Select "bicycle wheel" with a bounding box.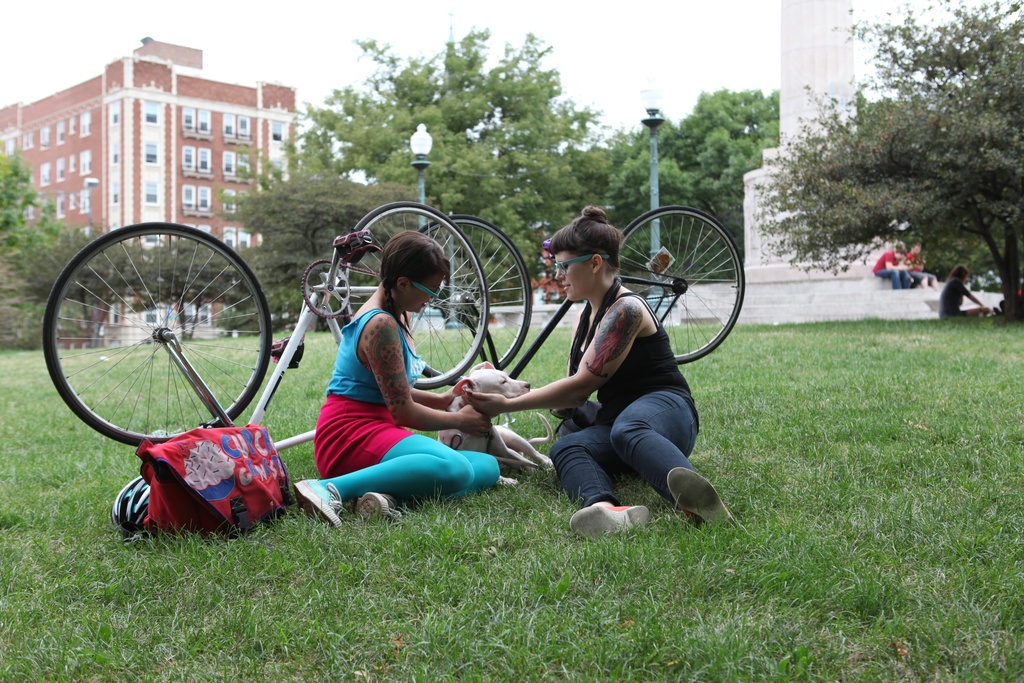
select_region(614, 205, 741, 364).
